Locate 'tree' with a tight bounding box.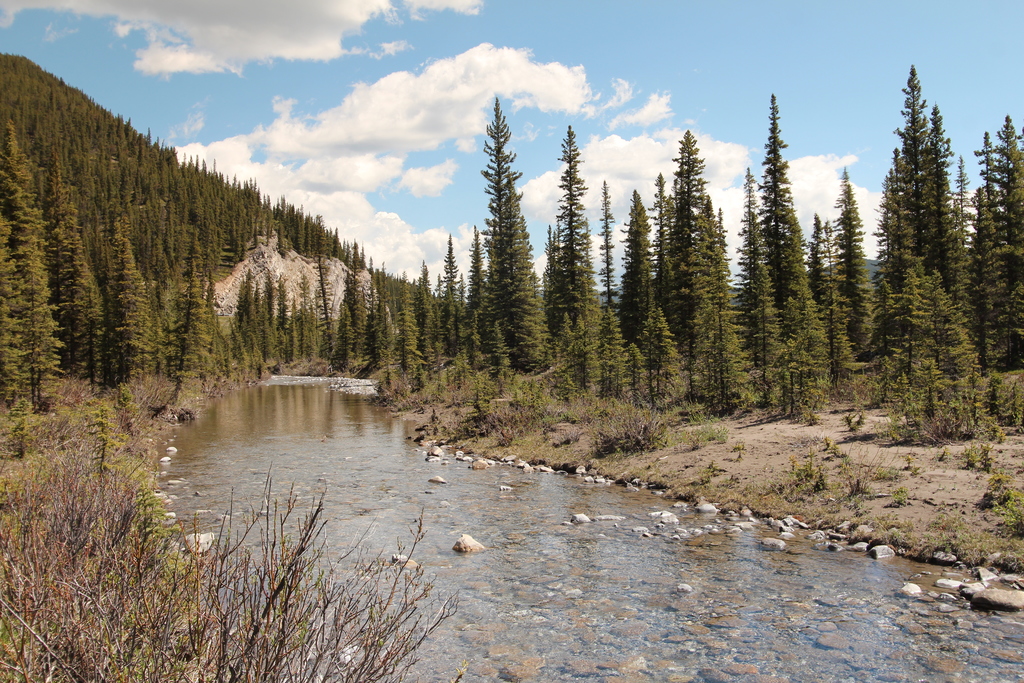
[470,101,558,368].
